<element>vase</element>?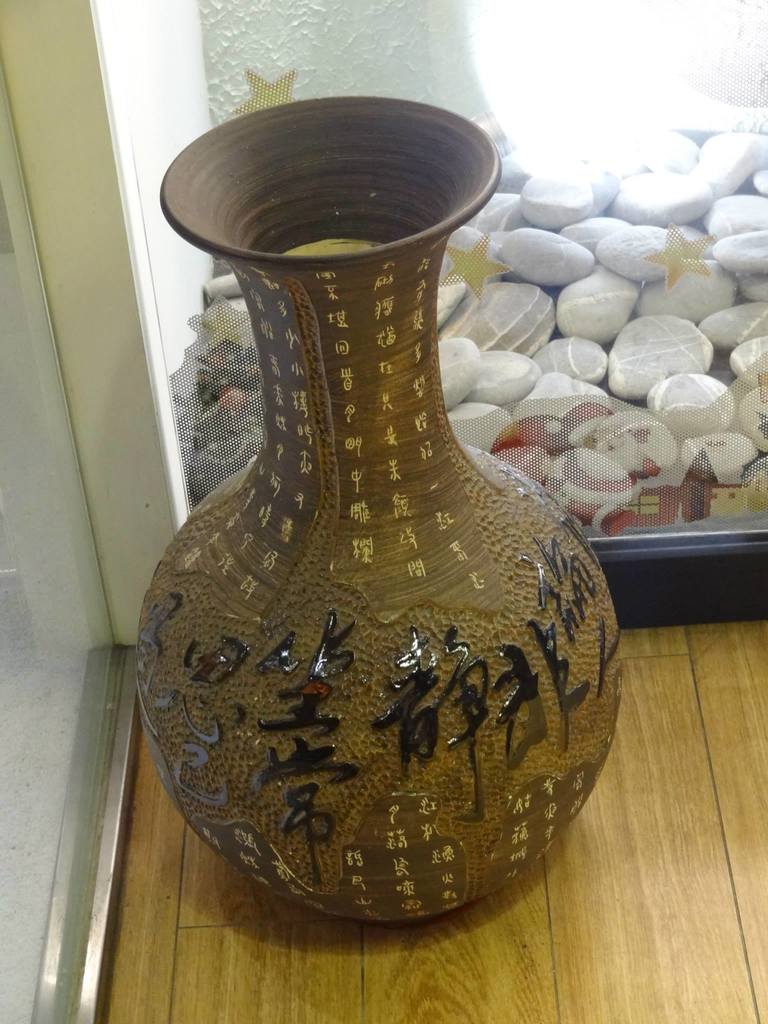
131,93,618,921
